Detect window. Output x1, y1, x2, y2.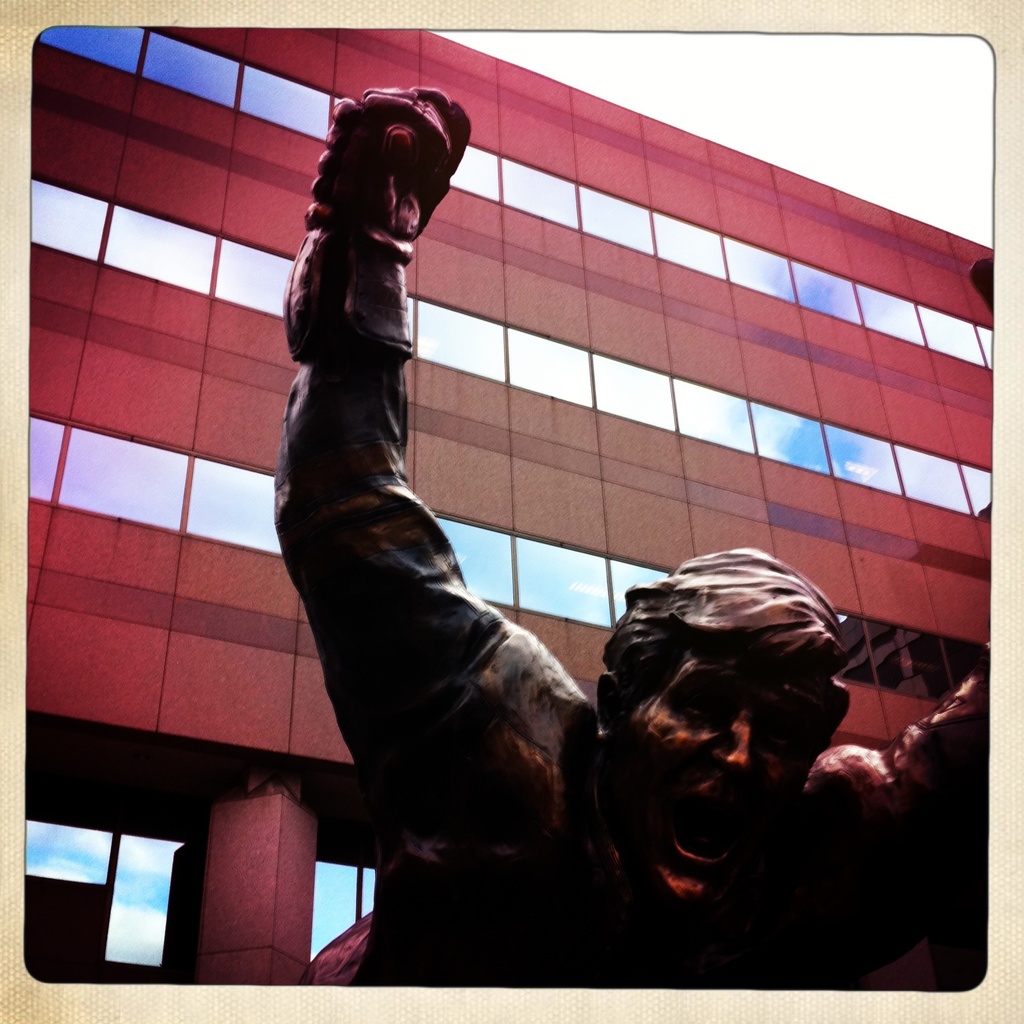
29, 175, 111, 259.
